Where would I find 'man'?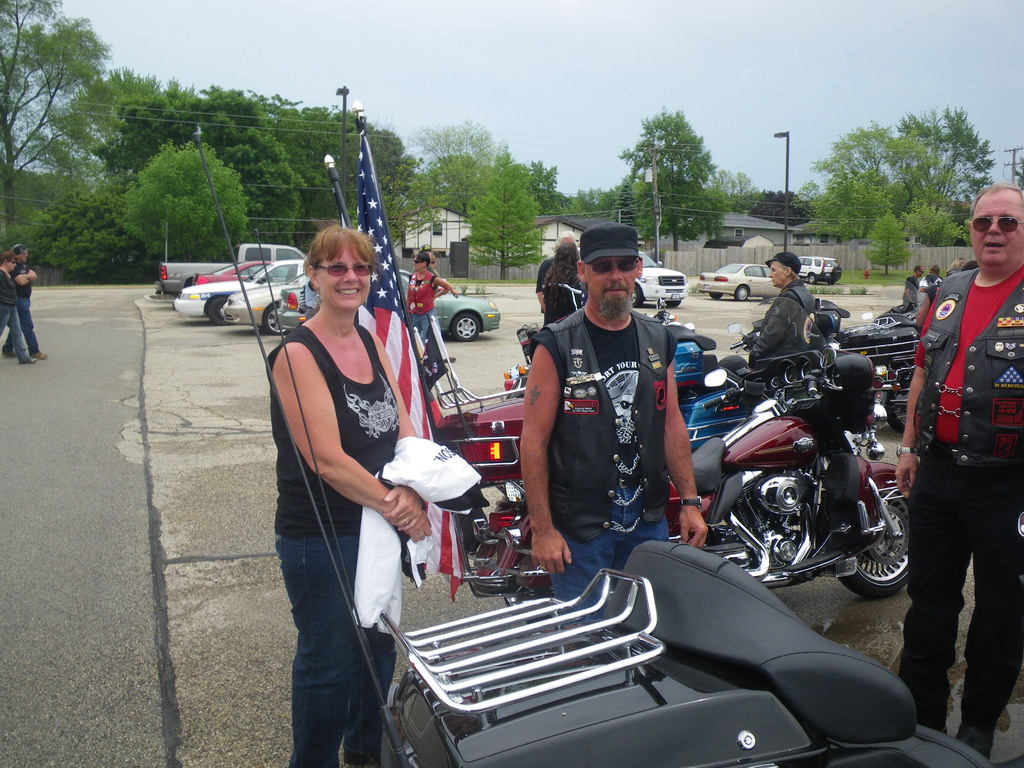
At x1=900 y1=266 x2=920 y2=309.
